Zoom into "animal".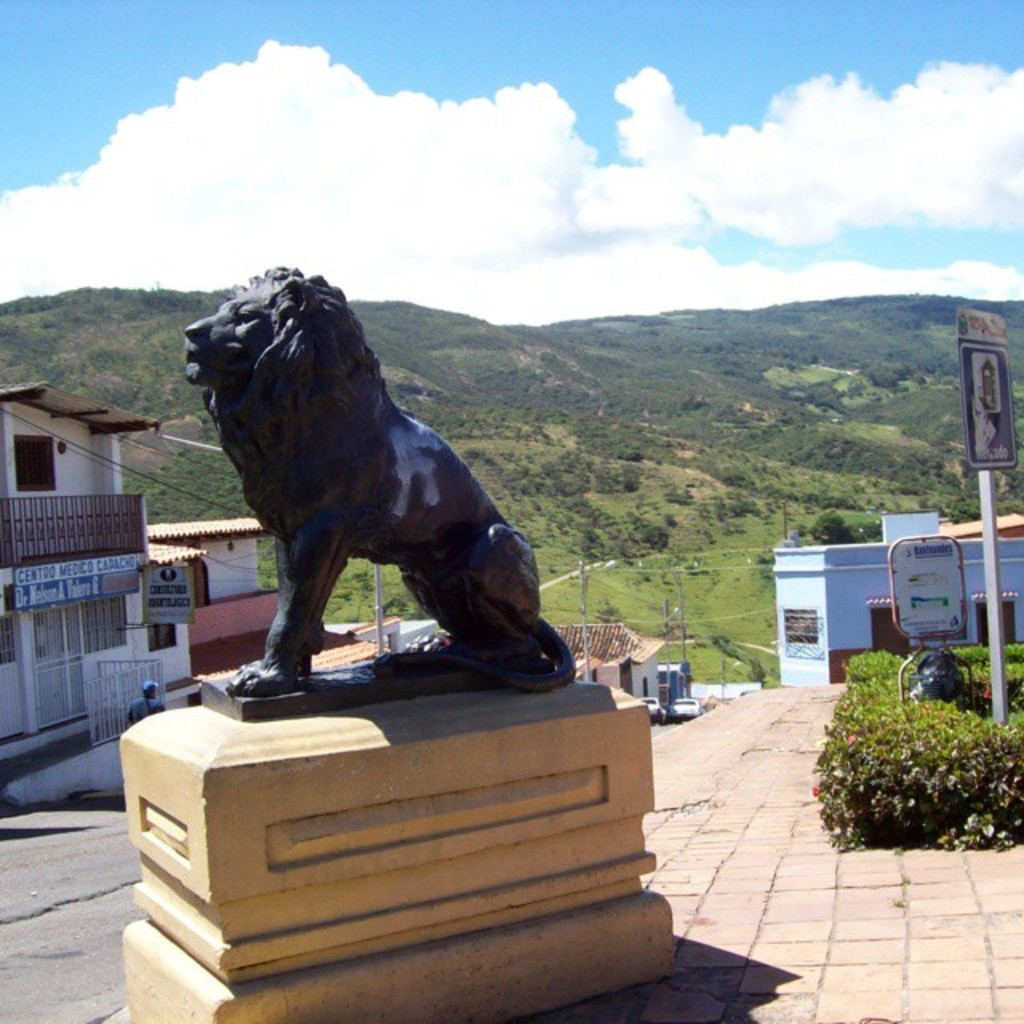
Zoom target: <box>181,269,570,691</box>.
